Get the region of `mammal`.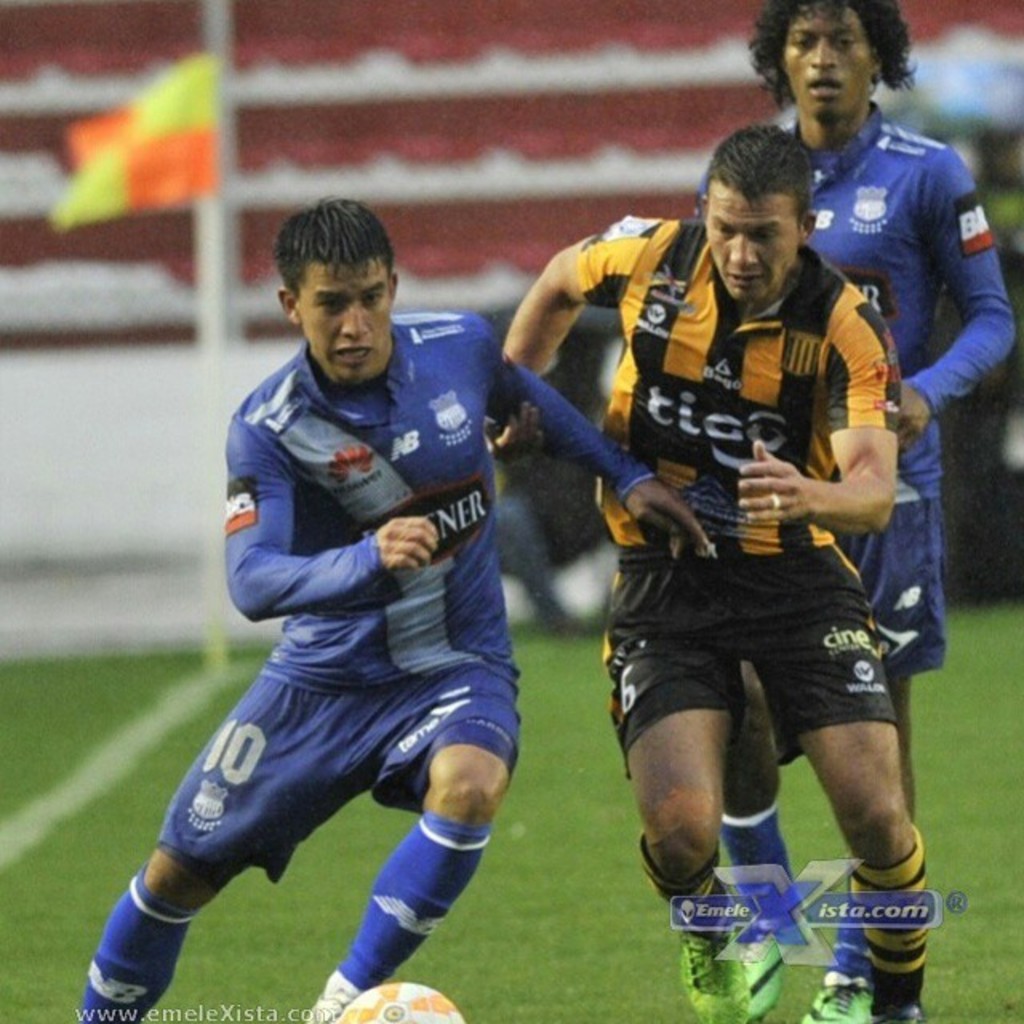
bbox=[744, 0, 1022, 1022].
